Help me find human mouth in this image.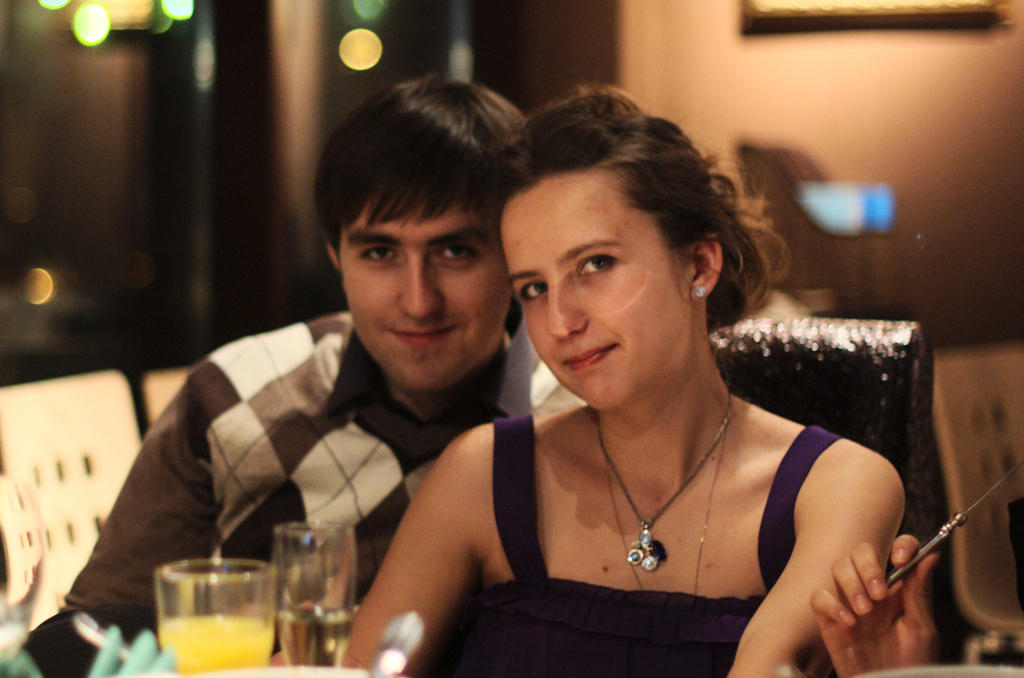
Found it: BBox(388, 324, 452, 353).
